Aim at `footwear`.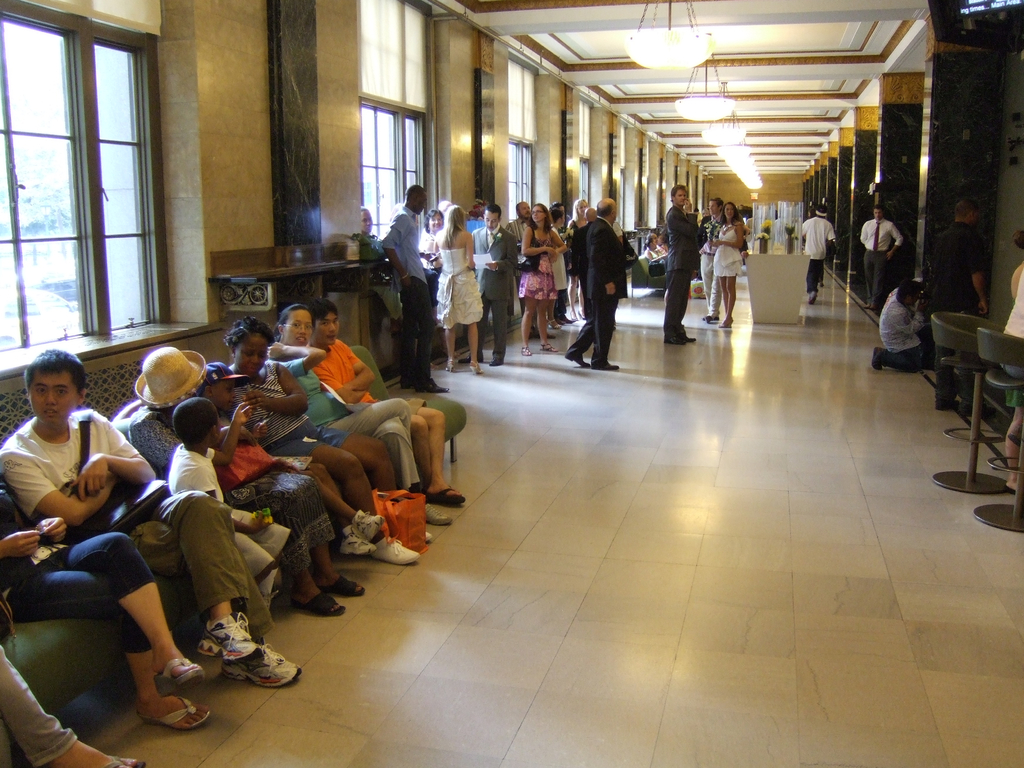
Aimed at rect(489, 358, 506, 365).
